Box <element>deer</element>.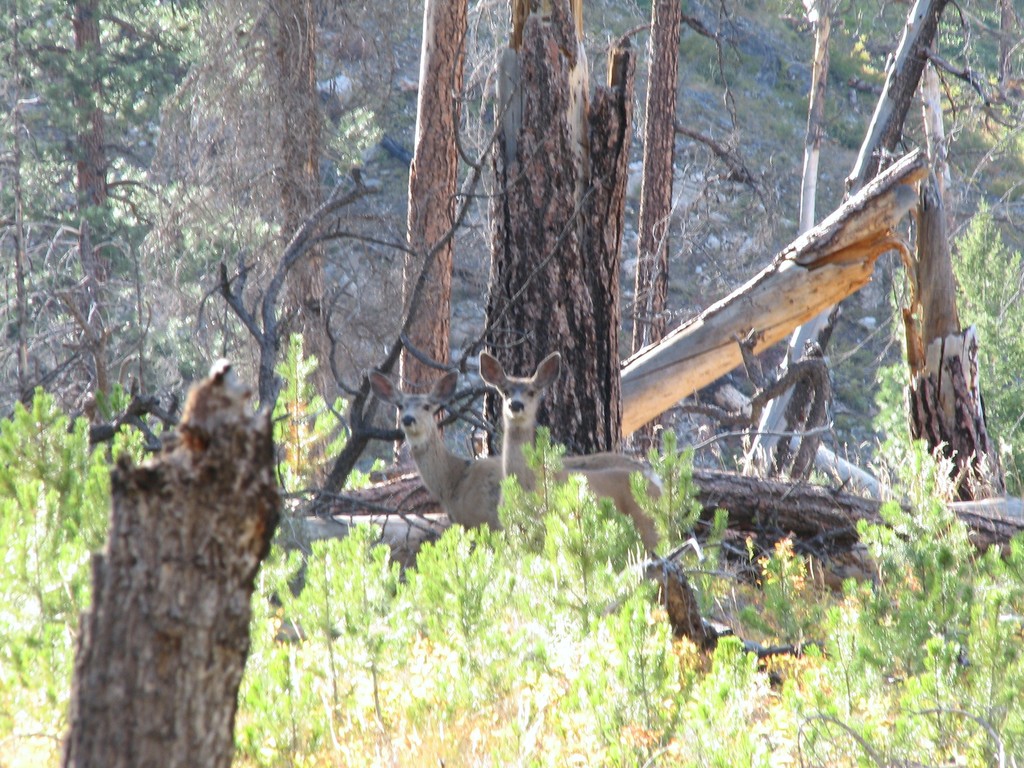
pyautogui.locateOnScreen(477, 351, 663, 557).
